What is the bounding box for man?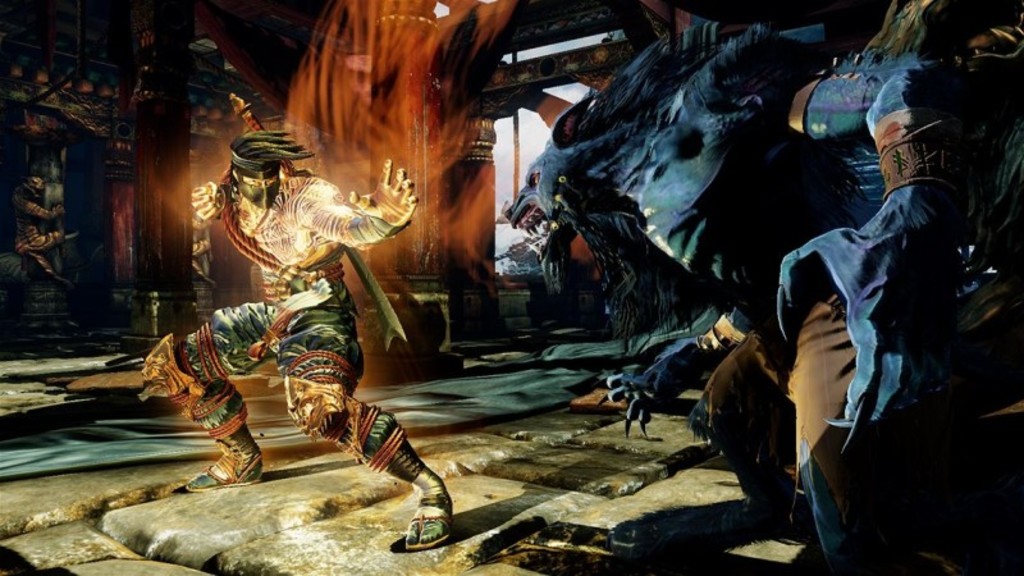
select_region(137, 124, 458, 548).
